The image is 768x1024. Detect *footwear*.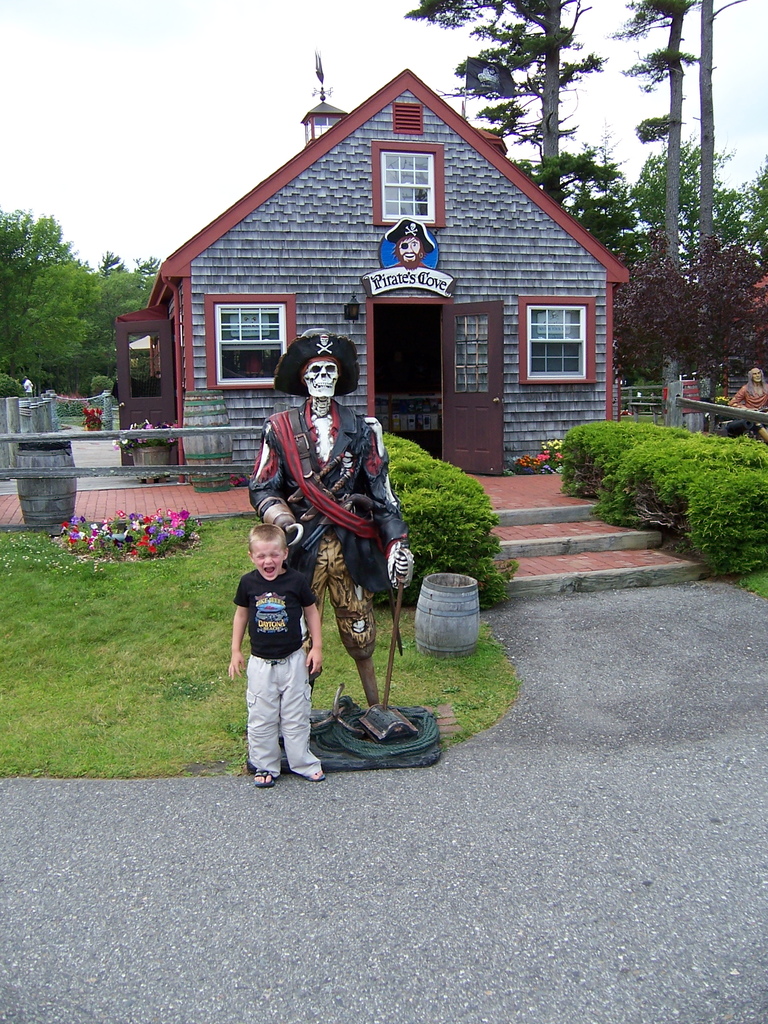
Detection: 306 771 327 783.
